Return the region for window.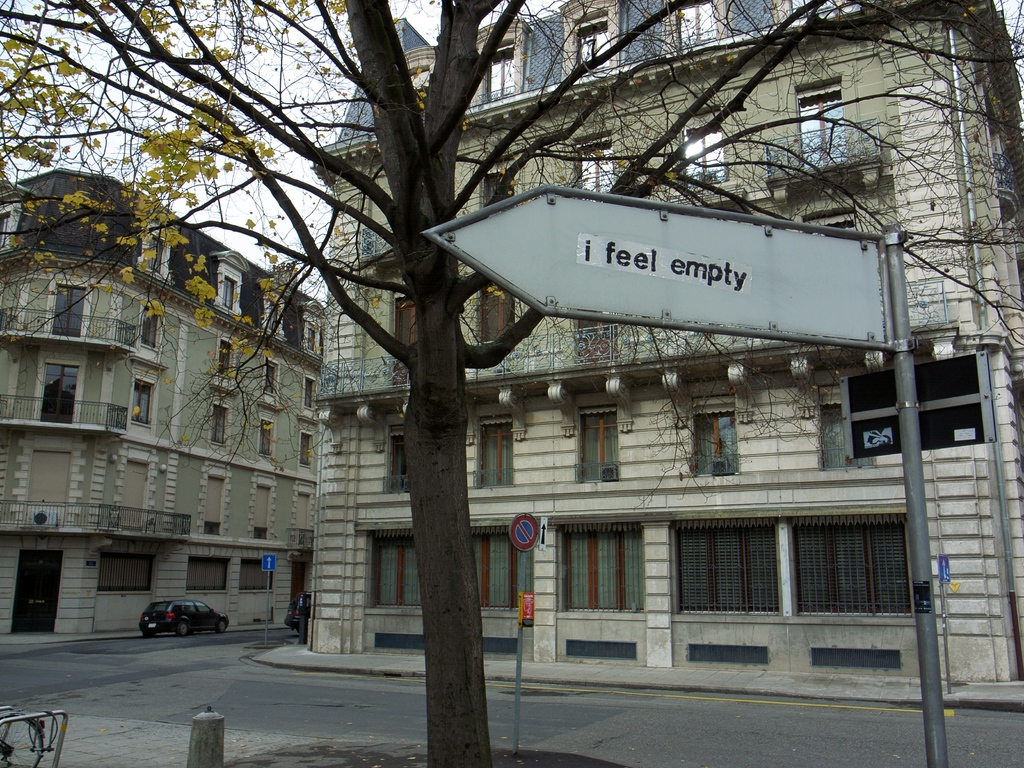
x1=238 y1=555 x2=276 y2=591.
